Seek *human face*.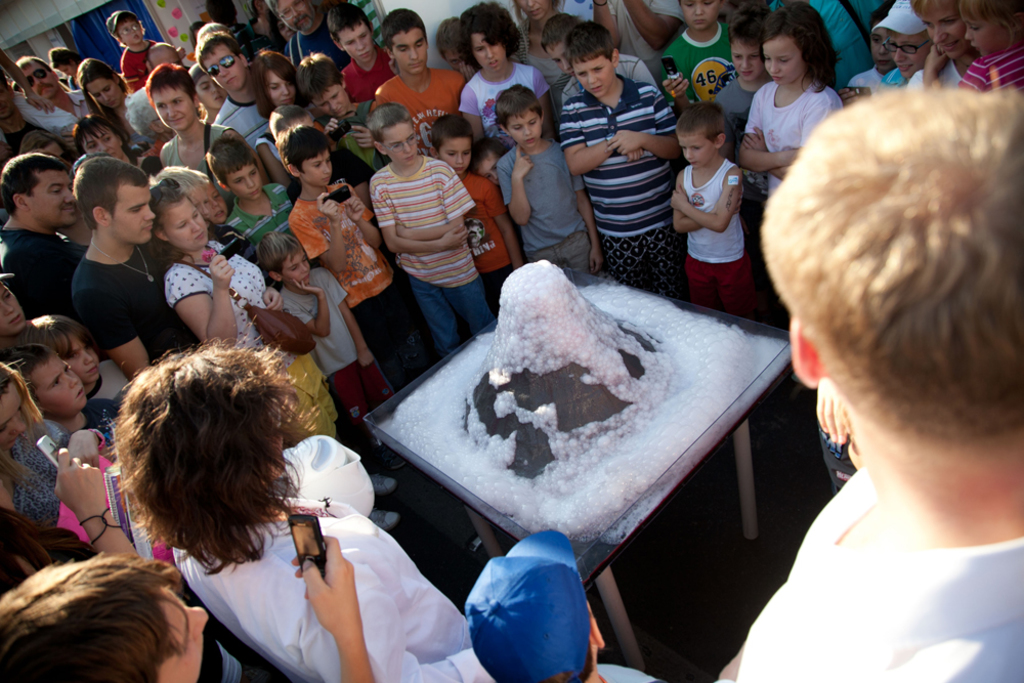
bbox=[153, 590, 209, 682].
